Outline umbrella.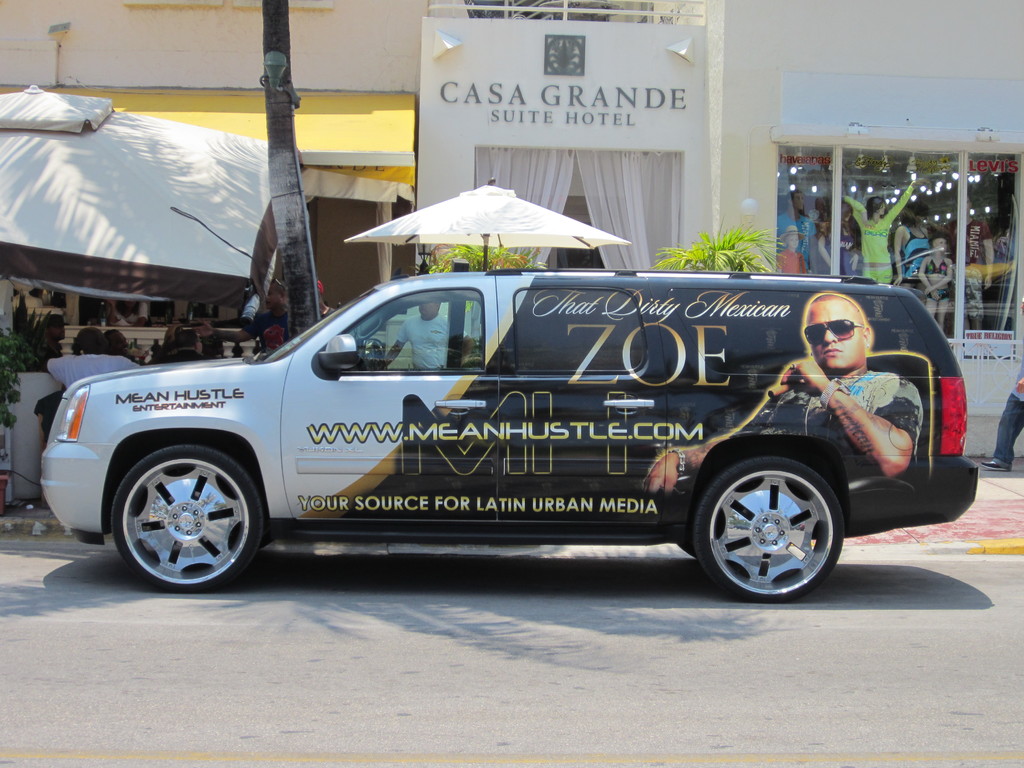
Outline: {"left": 346, "top": 178, "right": 635, "bottom": 270}.
